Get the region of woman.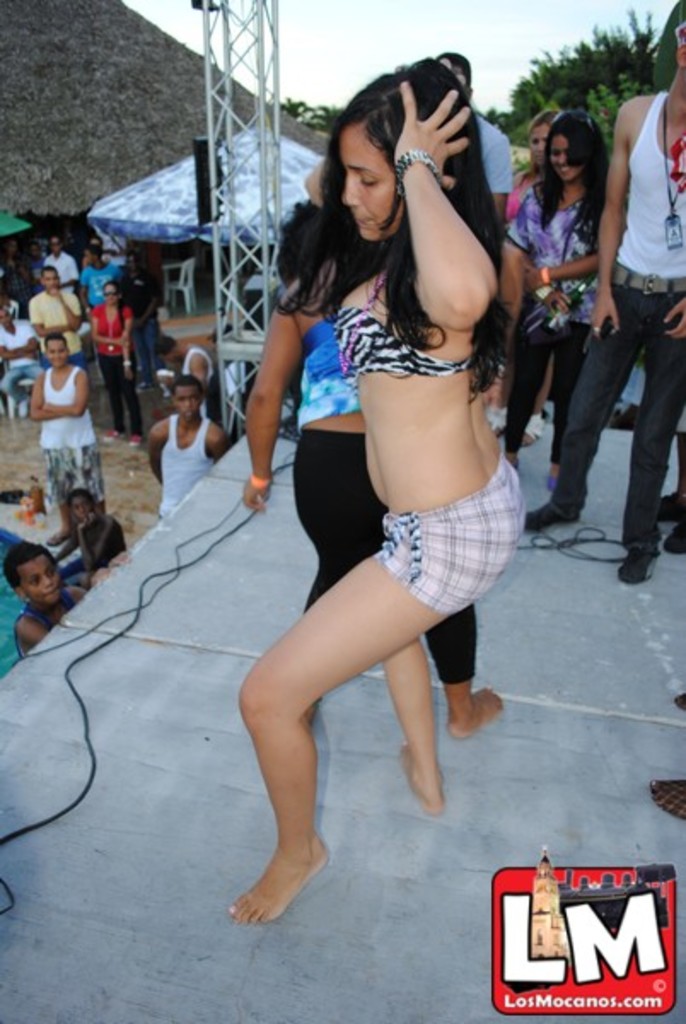
<bbox>507, 108, 553, 451</bbox>.
